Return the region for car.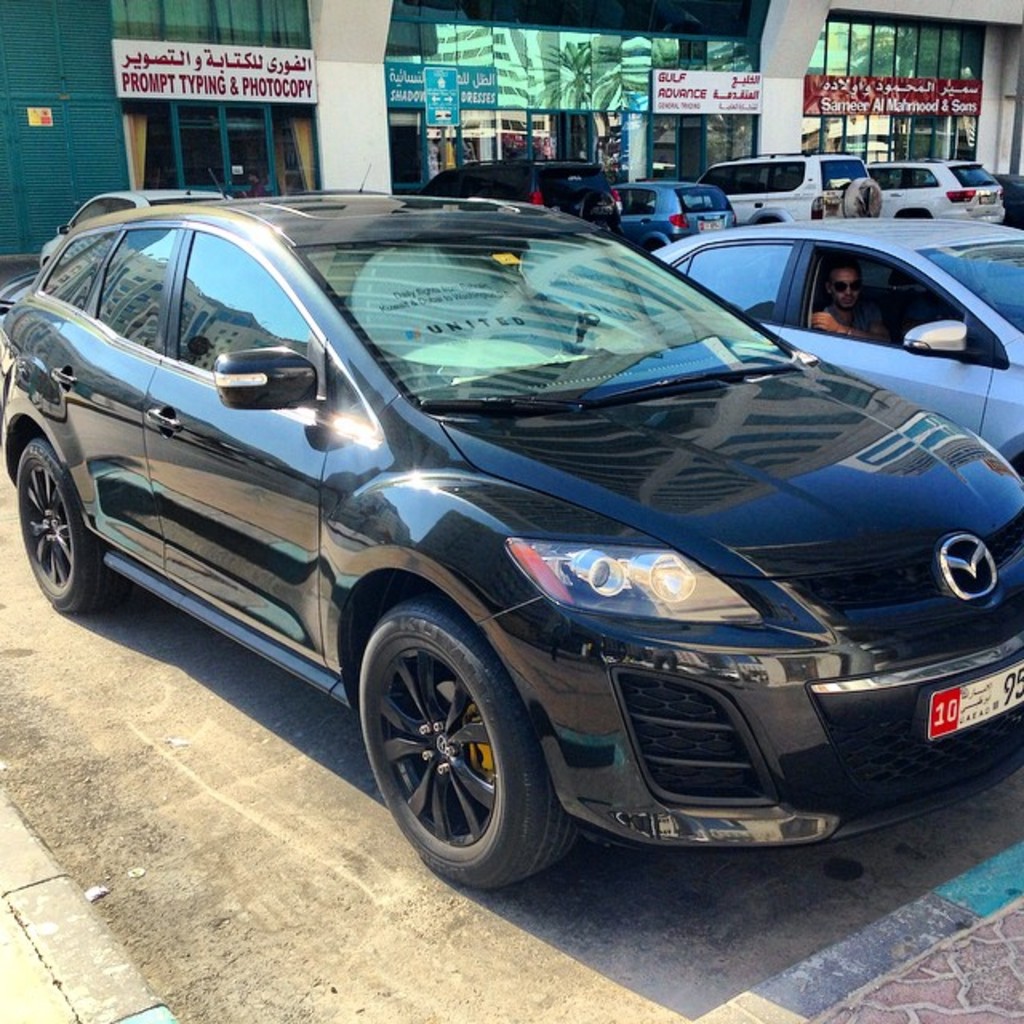
box(418, 160, 621, 234).
